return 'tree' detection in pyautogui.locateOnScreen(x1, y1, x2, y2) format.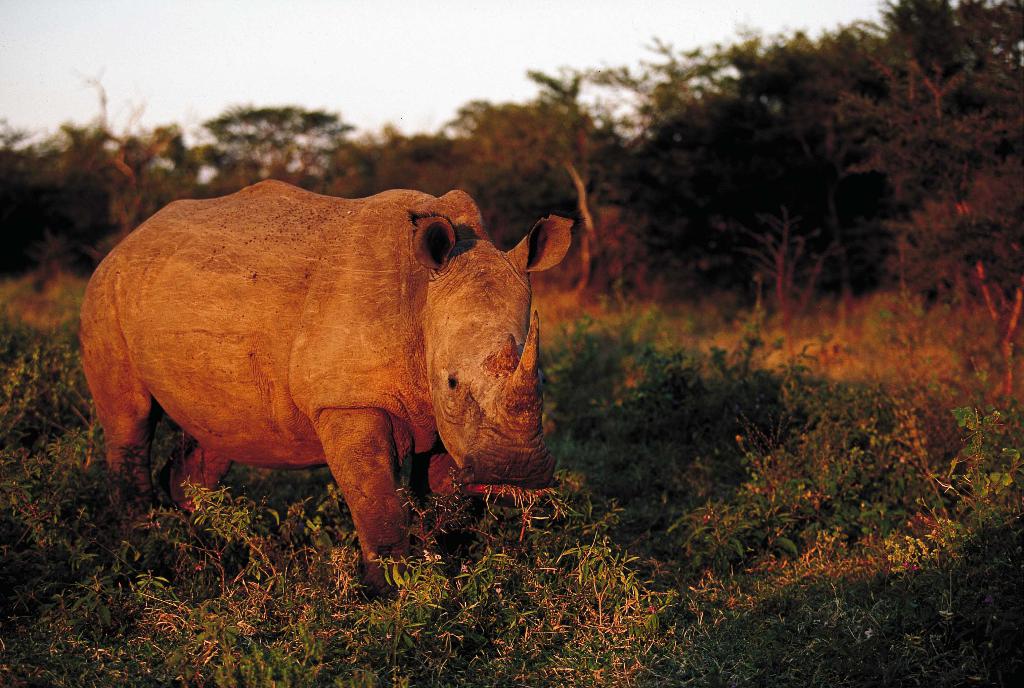
pyautogui.locateOnScreen(0, 114, 55, 256).
